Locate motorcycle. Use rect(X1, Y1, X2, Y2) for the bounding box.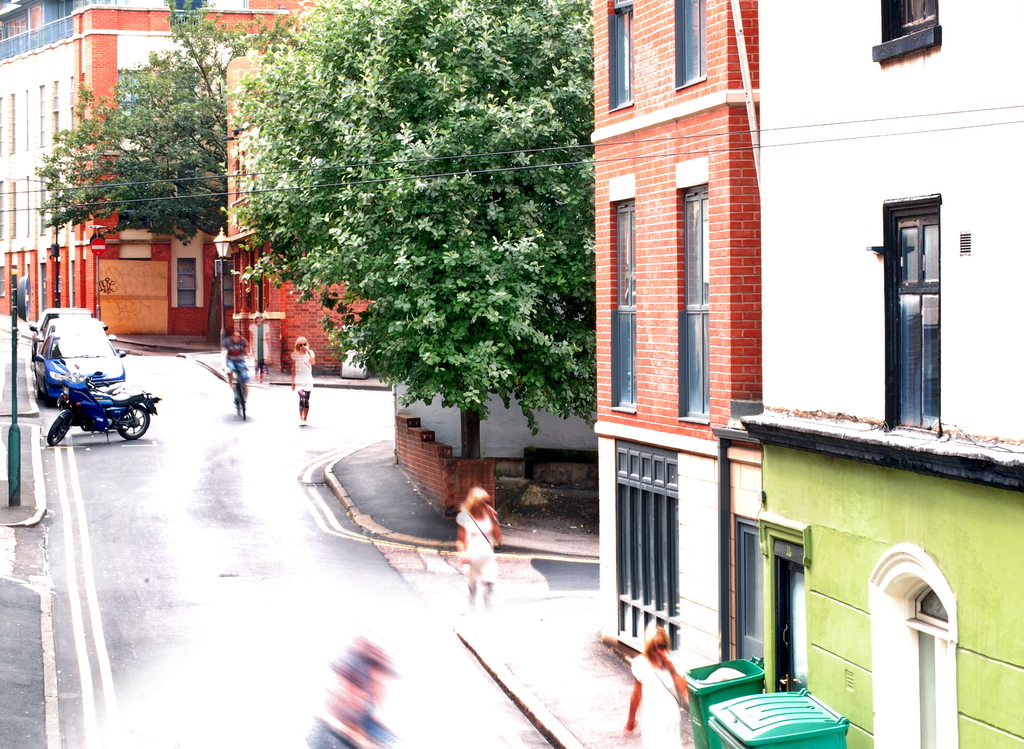
rect(34, 345, 141, 454).
